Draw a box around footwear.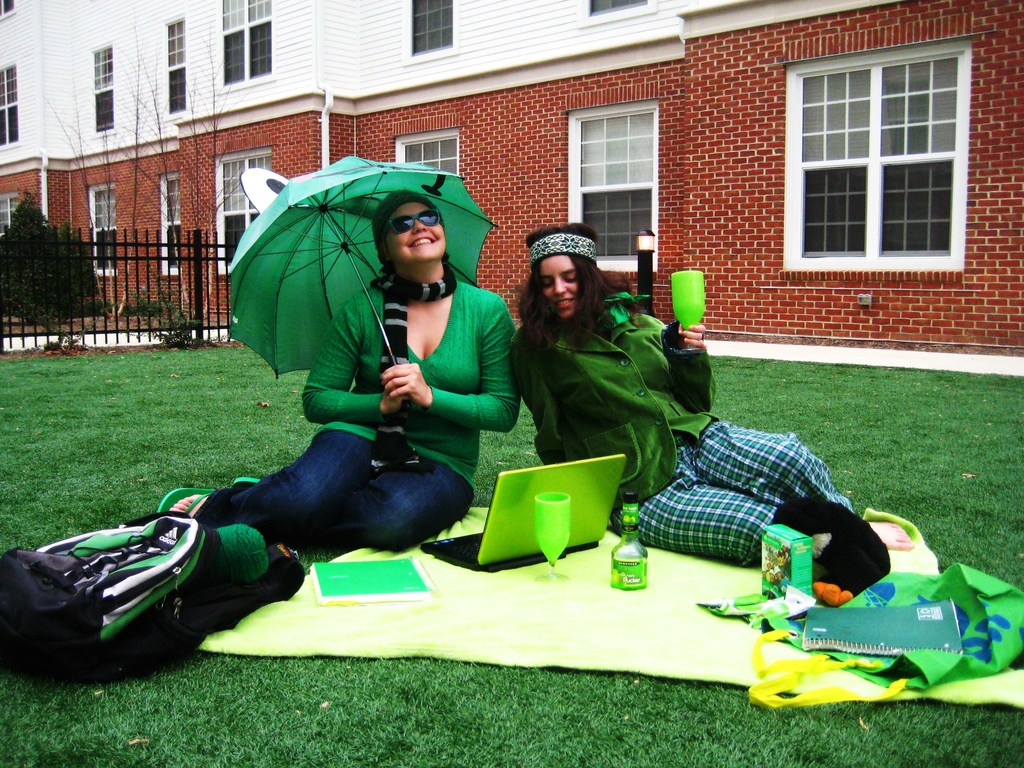
(left=234, top=476, right=260, bottom=484).
